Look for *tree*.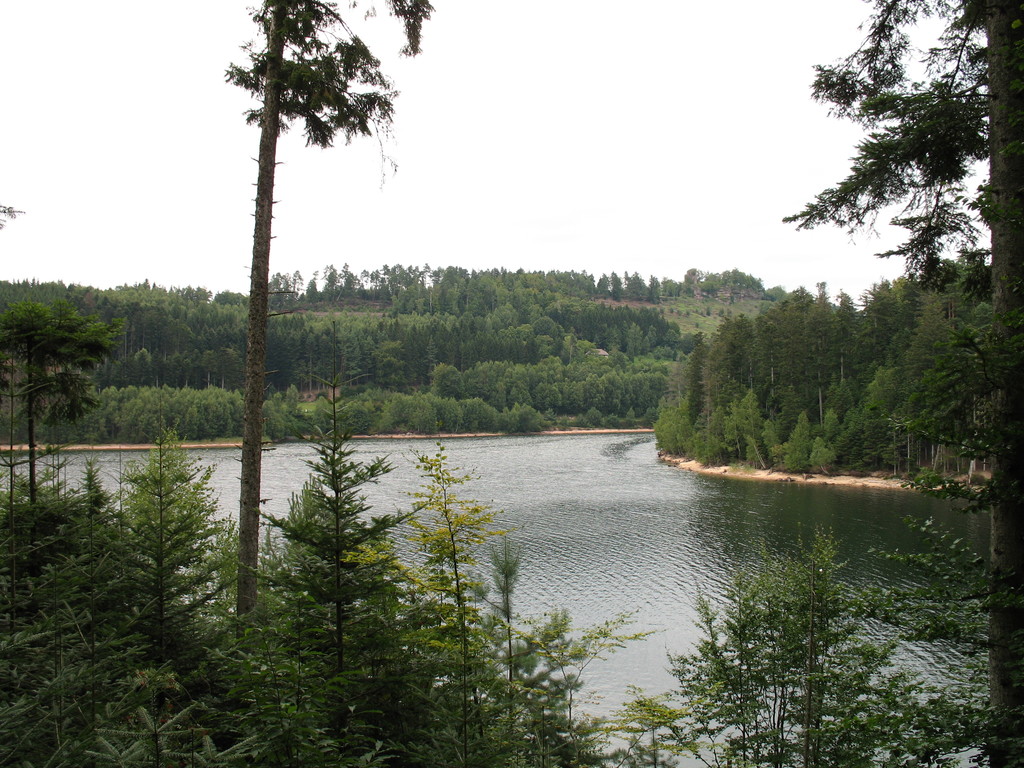
Found: (185,0,433,676).
